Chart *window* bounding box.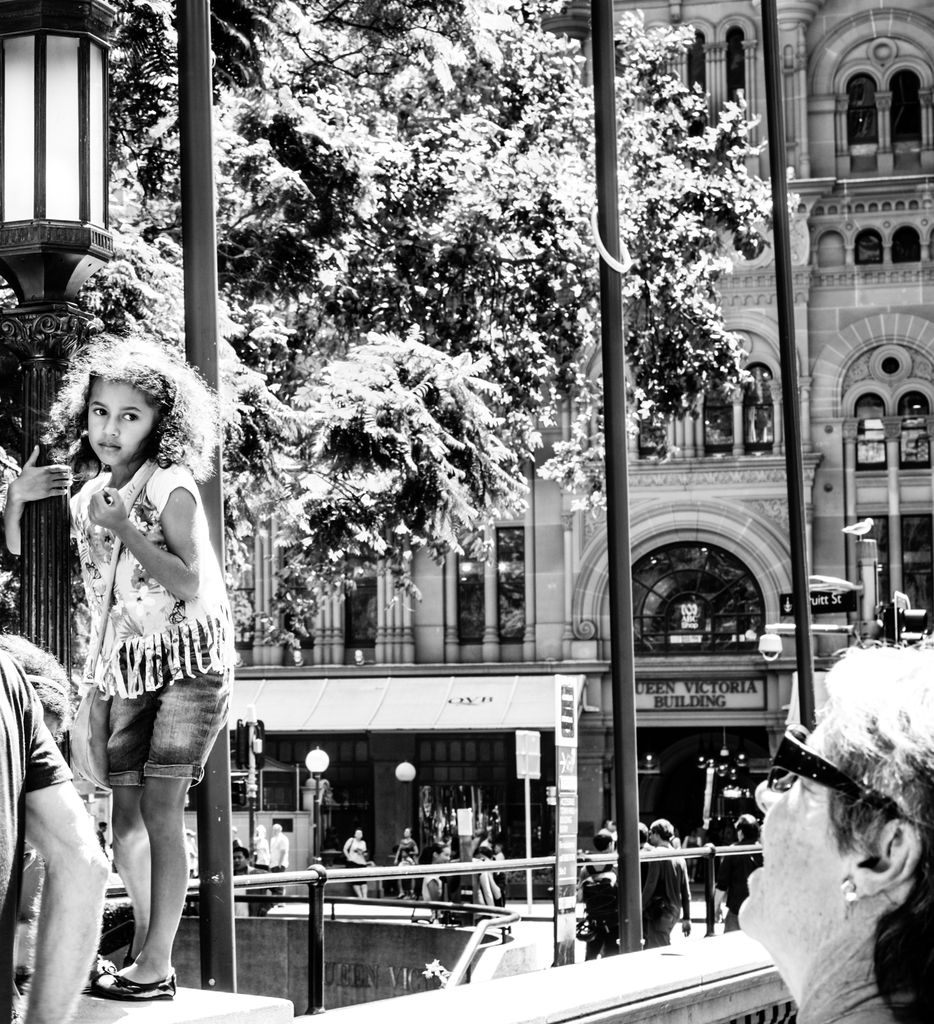
Charted: x1=855 y1=393 x2=889 y2=466.
